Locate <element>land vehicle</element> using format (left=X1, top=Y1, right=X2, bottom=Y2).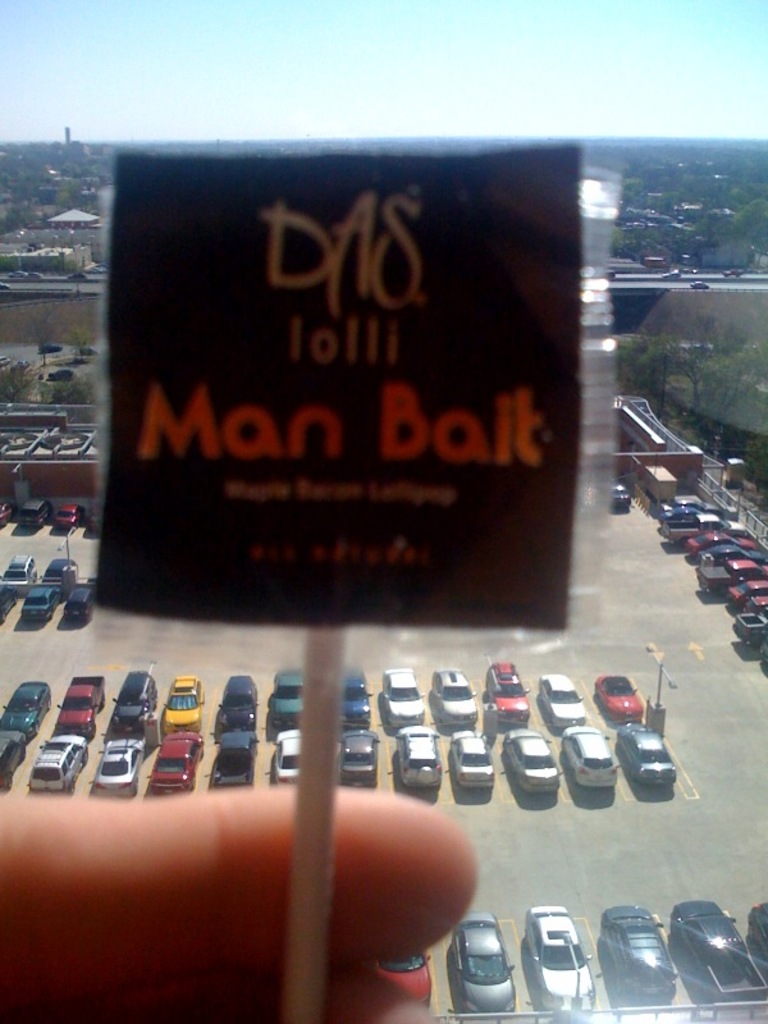
(left=29, top=730, right=90, bottom=795).
